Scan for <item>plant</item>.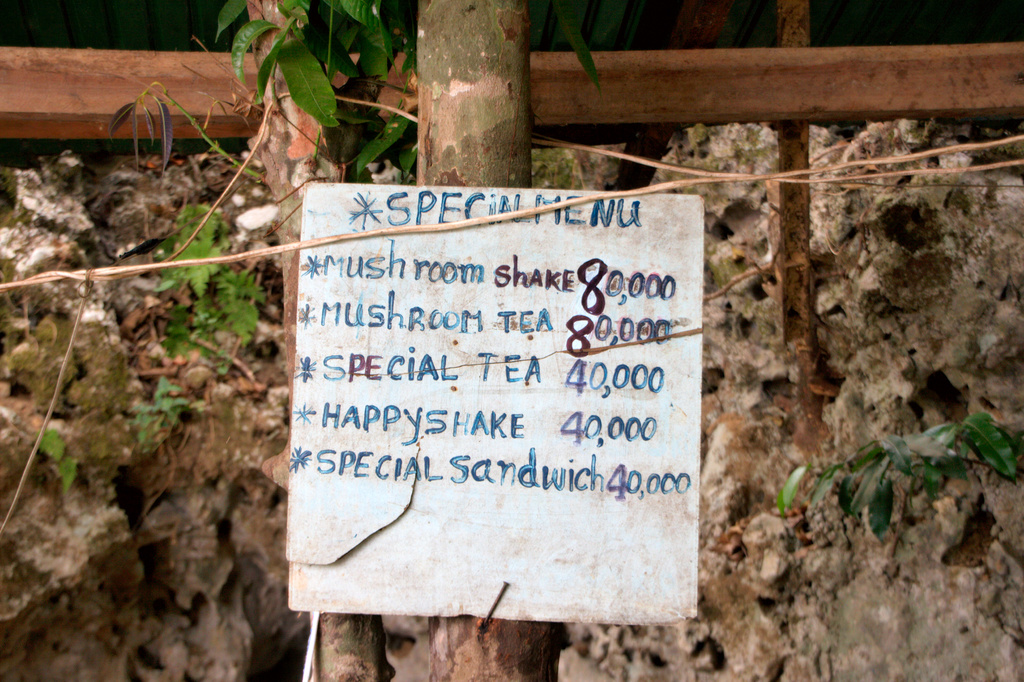
Scan result: crop(133, 374, 193, 463).
